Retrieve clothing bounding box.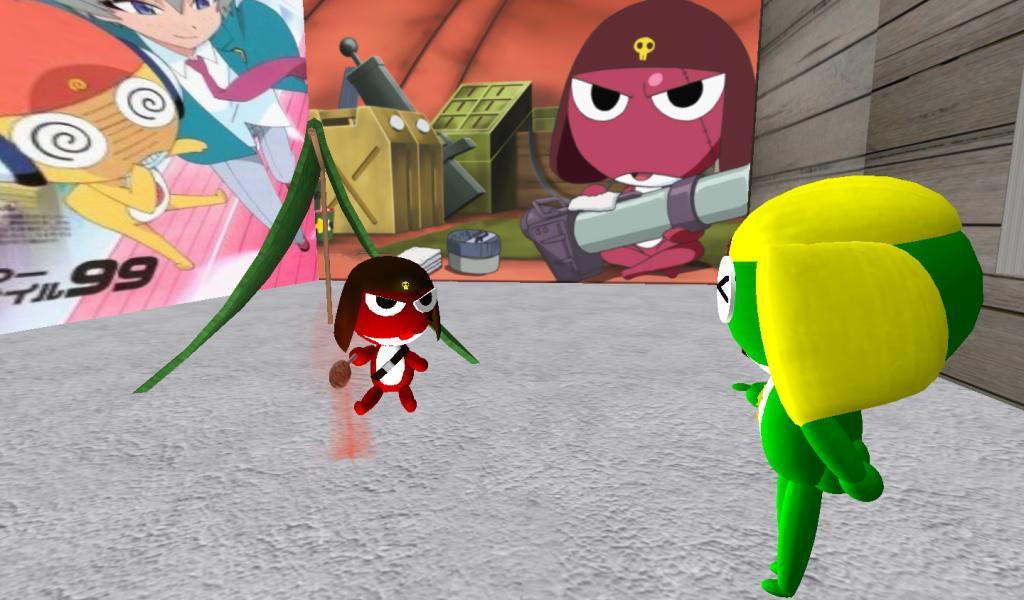
Bounding box: [135, 0, 306, 165].
